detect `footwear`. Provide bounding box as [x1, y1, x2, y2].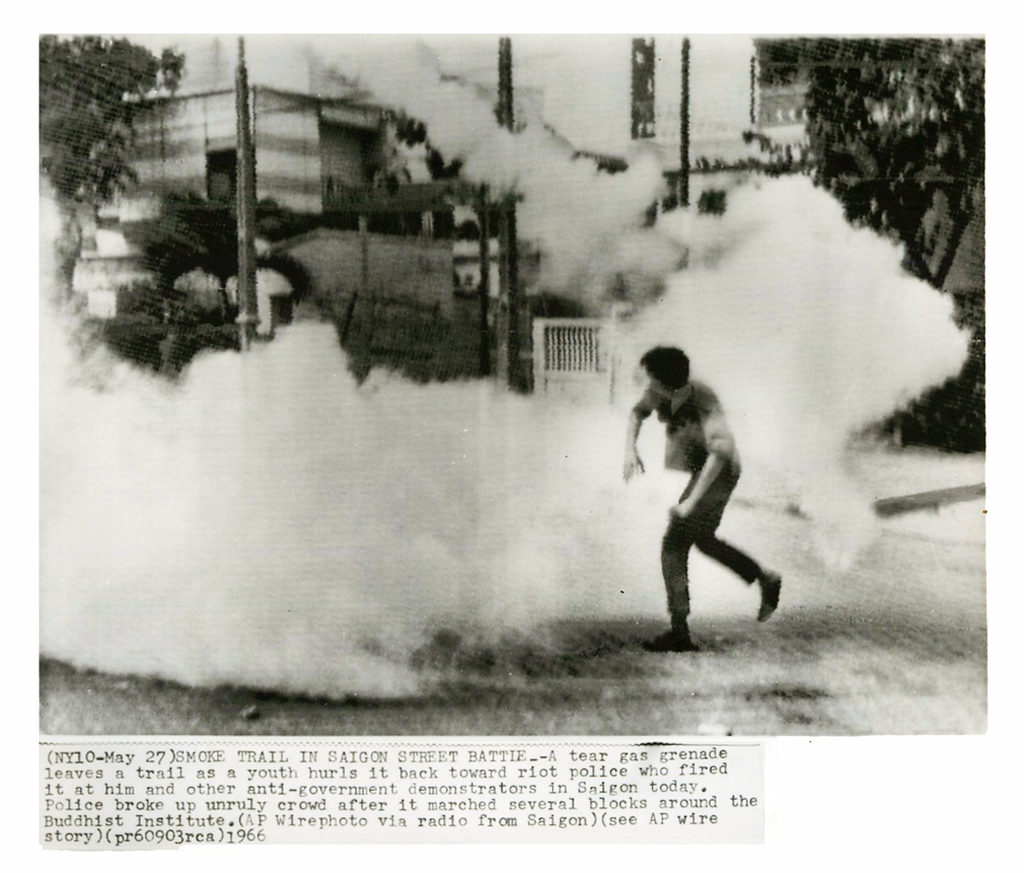
[637, 616, 702, 650].
